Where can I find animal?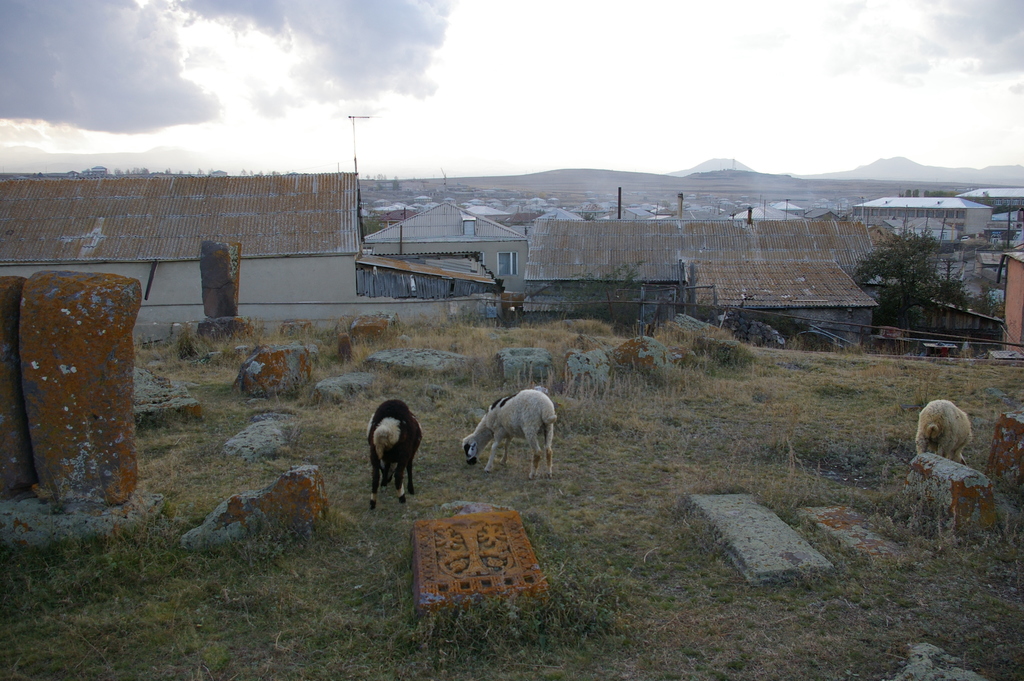
You can find it at region(910, 395, 975, 464).
